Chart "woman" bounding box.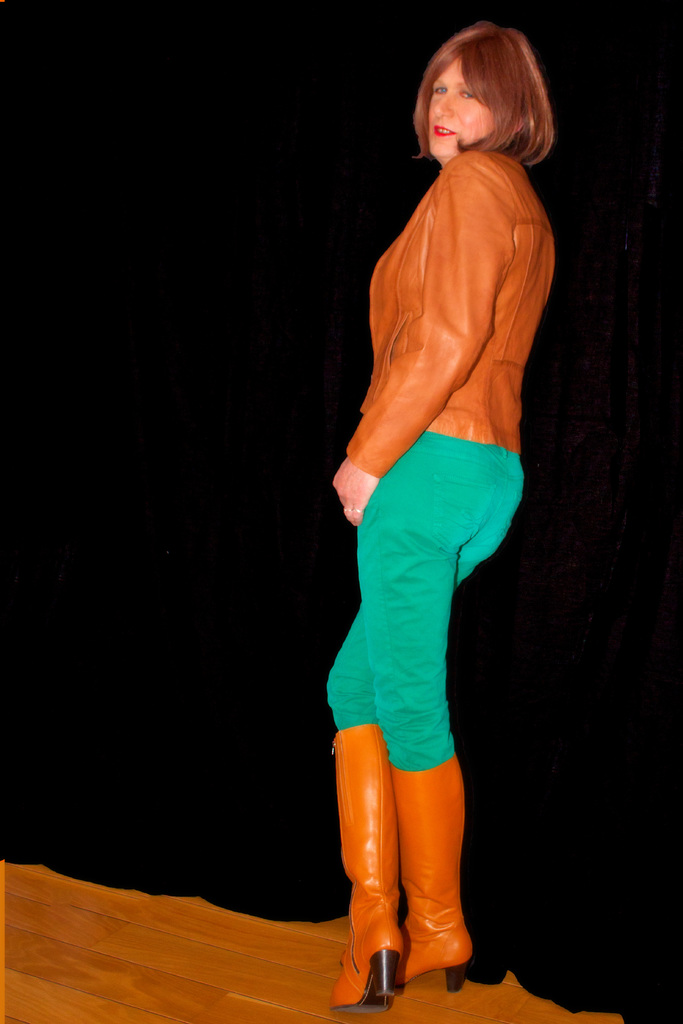
Charted: pyautogui.locateOnScreen(325, 25, 557, 1023).
